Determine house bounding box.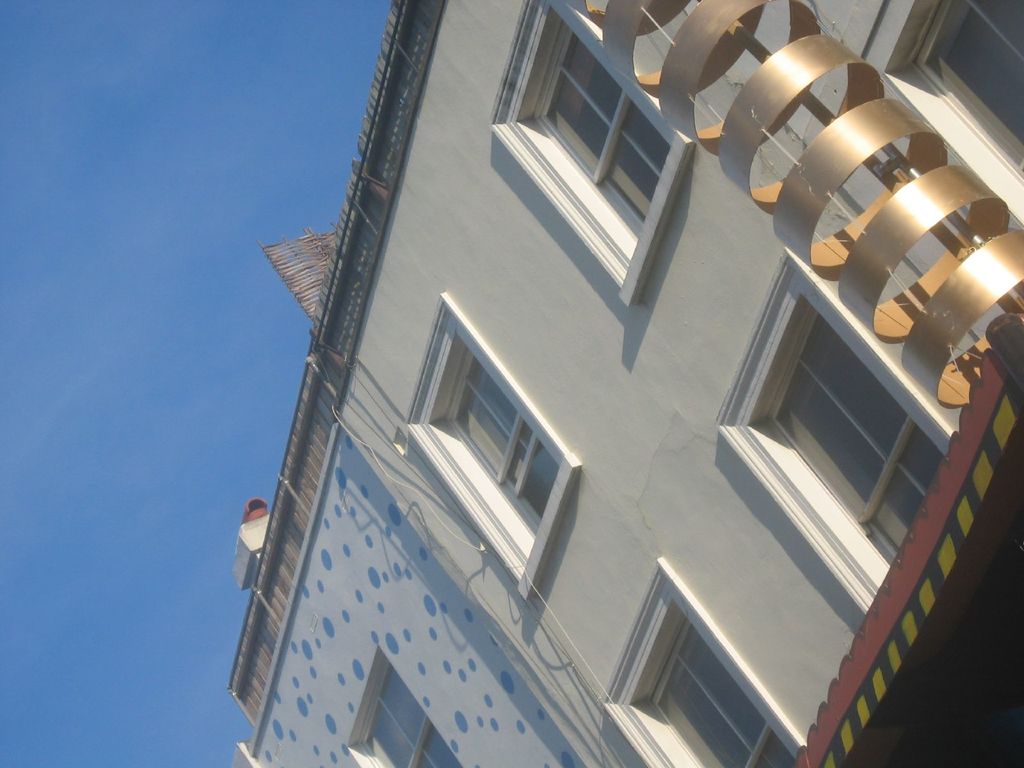
Determined: select_region(247, 8, 972, 767).
